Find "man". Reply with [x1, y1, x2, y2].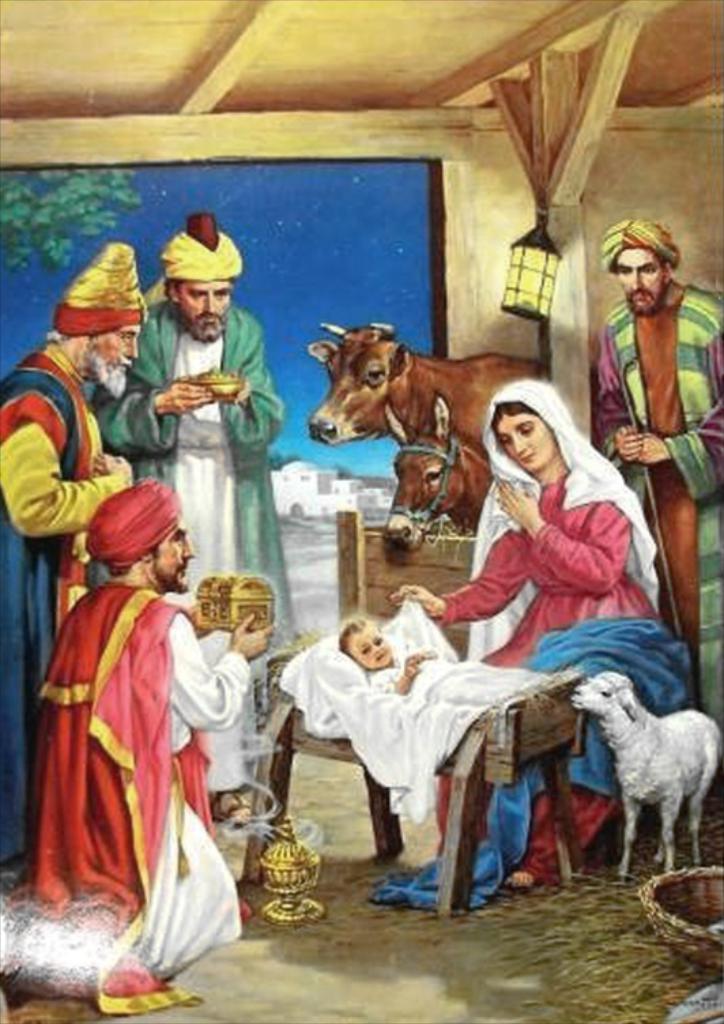
[587, 221, 723, 735].
